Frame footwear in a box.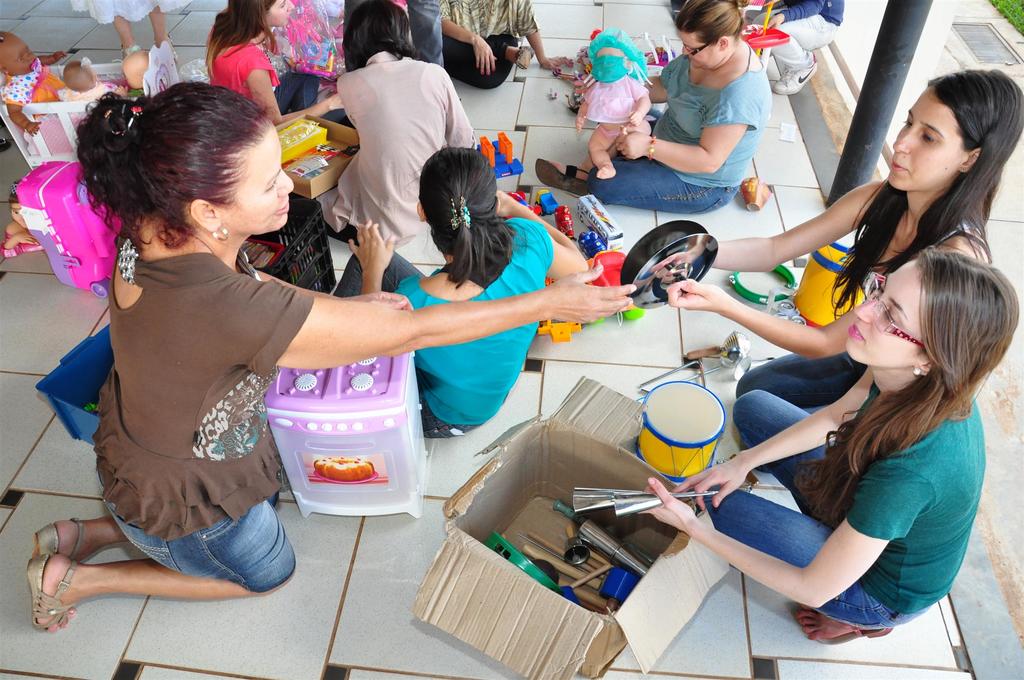
bbox=(534, 159, 594, 198).
